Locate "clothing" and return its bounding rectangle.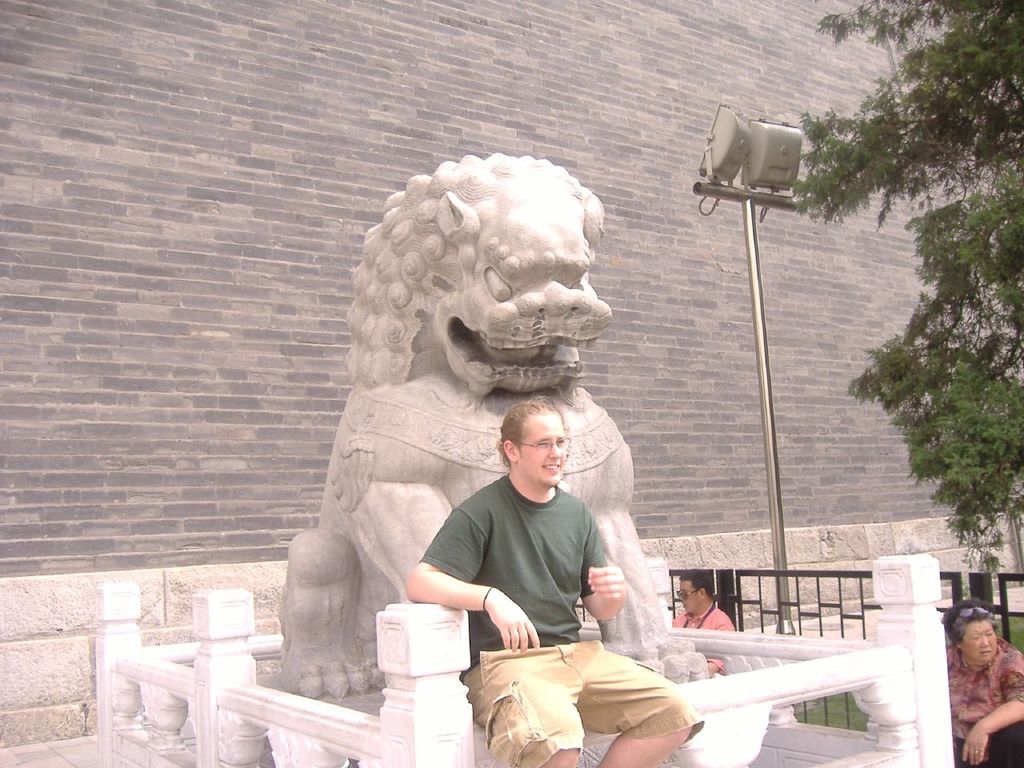
detection(933, 634, 1023, 767).
